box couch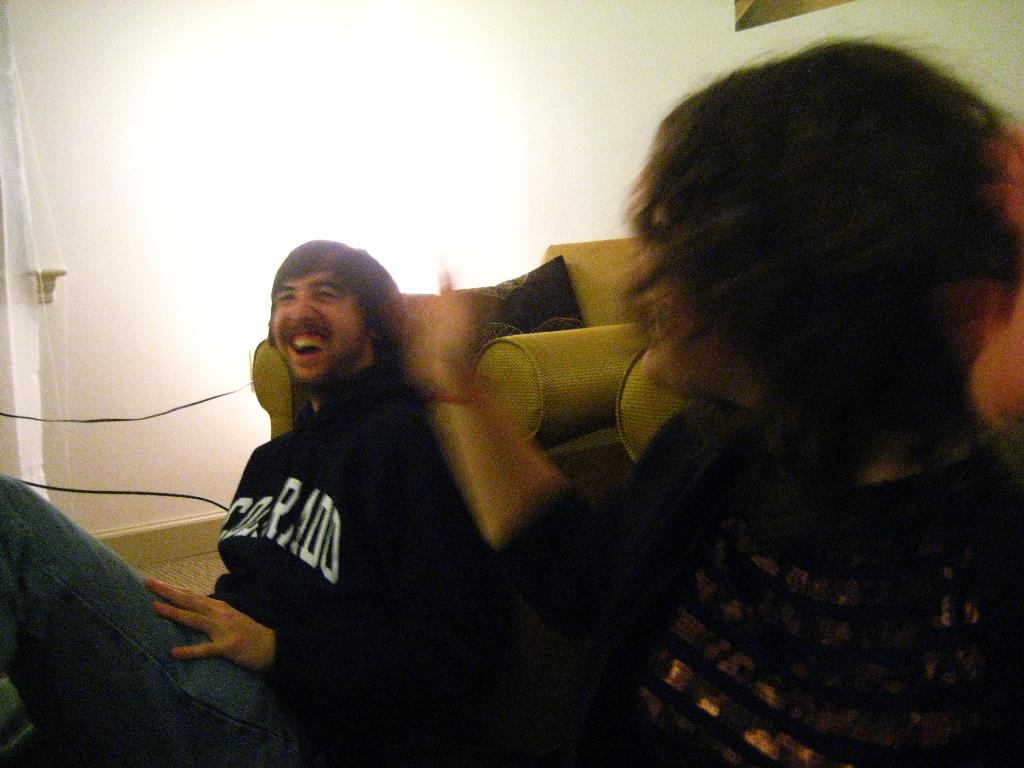
<bbox>617, 339, 701, 469</bbox>
